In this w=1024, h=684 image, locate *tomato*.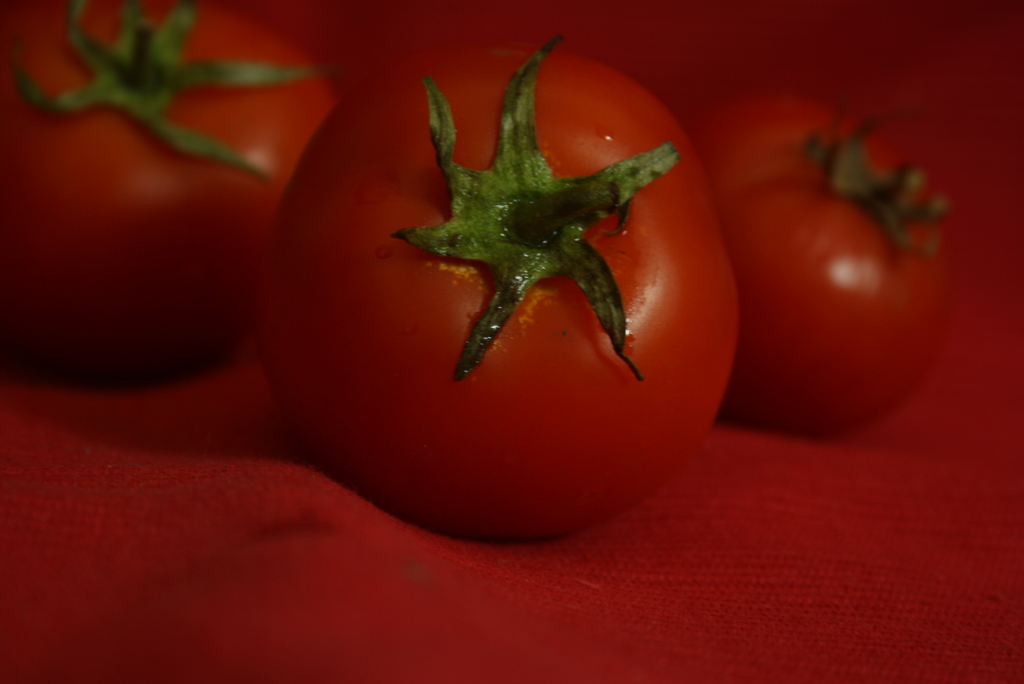
Bounding box: l=686, t=90, r=948, b=459.
